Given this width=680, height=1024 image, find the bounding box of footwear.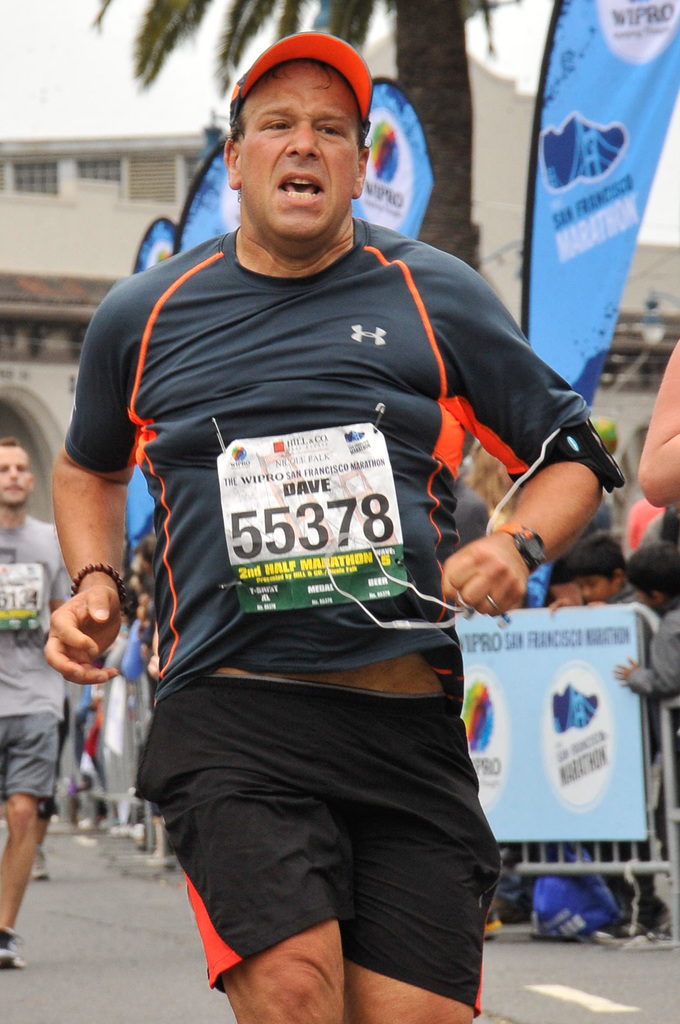
x1=593 y1=919 x2=642 y2=941.
